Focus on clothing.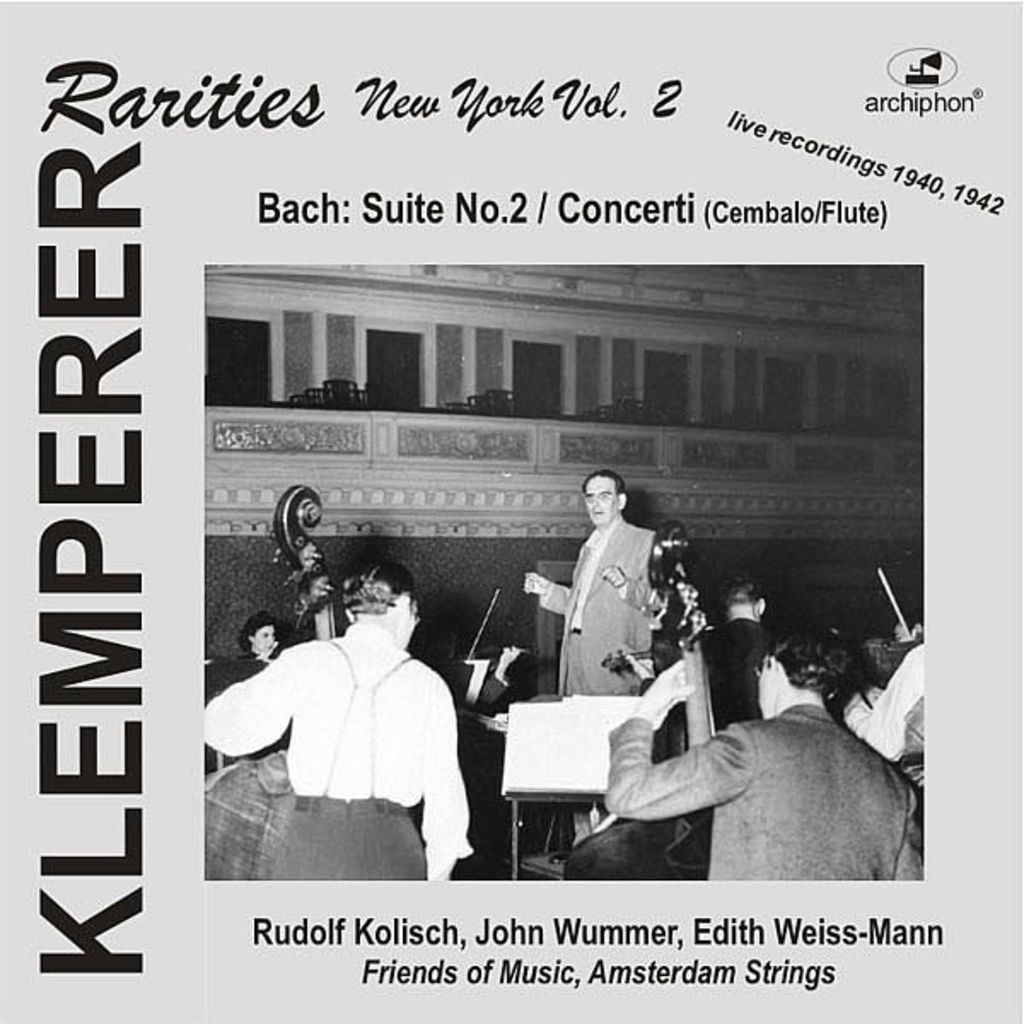
Focused at [x1=613, y1=703, x2=918, y2=881].
